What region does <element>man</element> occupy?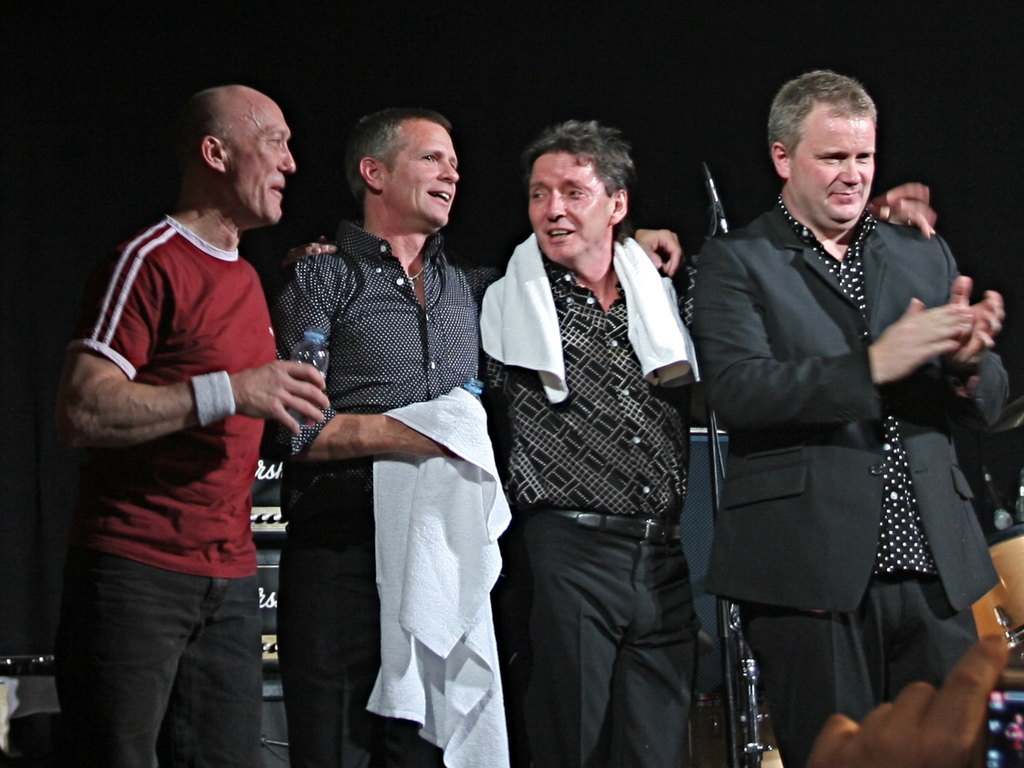
<bbox>278, 123, 687, 767</bbox>.
